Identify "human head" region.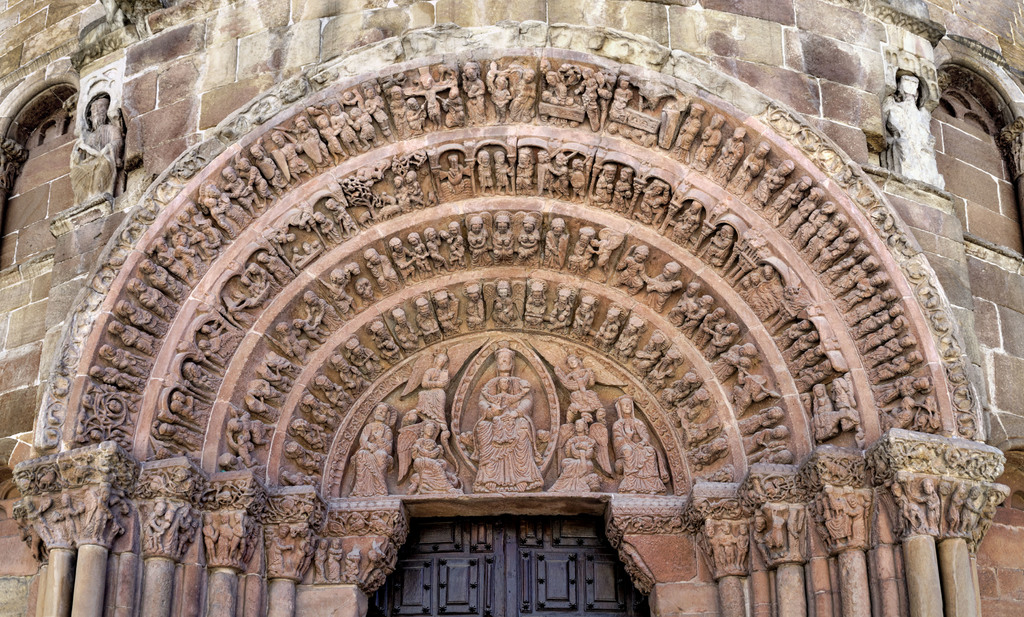
Region: pyautogui.locateOnScreen(722, 525, 730, 531).
